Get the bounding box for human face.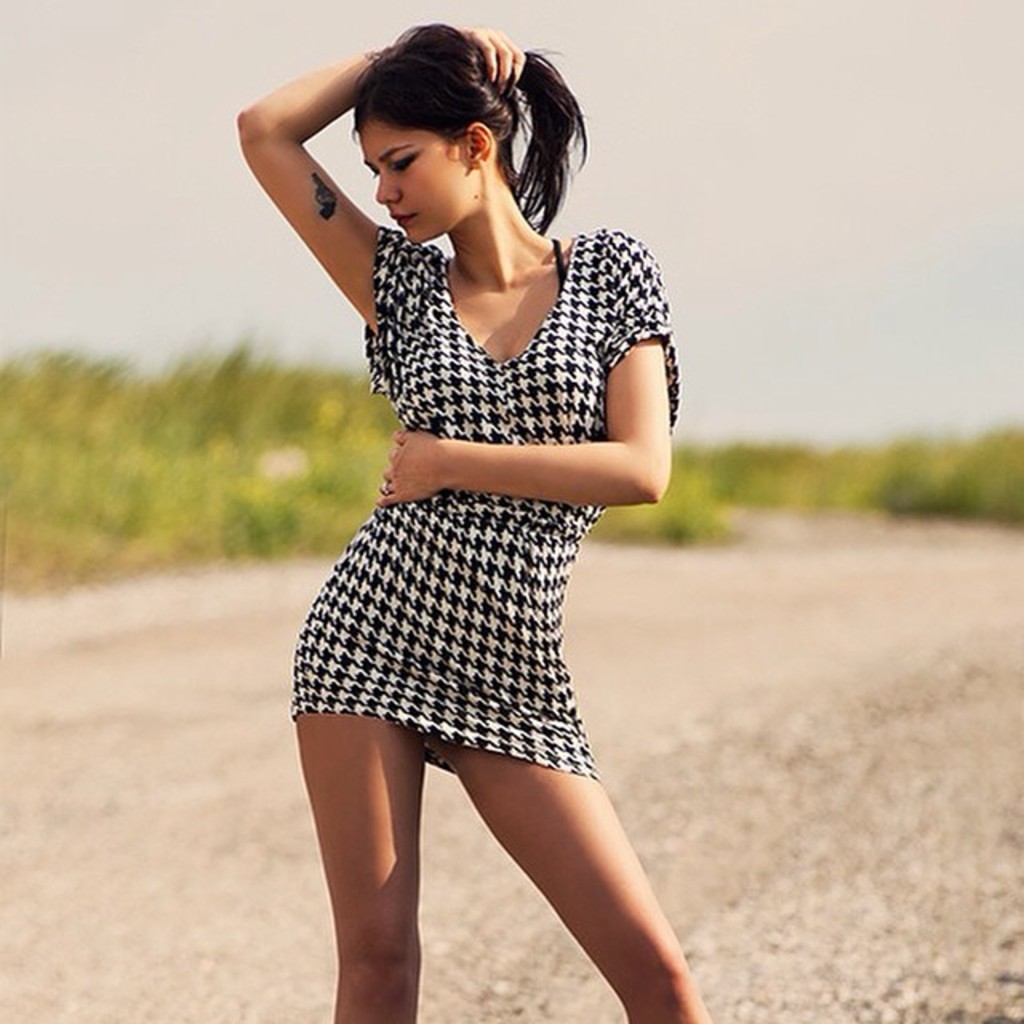
[360, 118, 467, 243].
